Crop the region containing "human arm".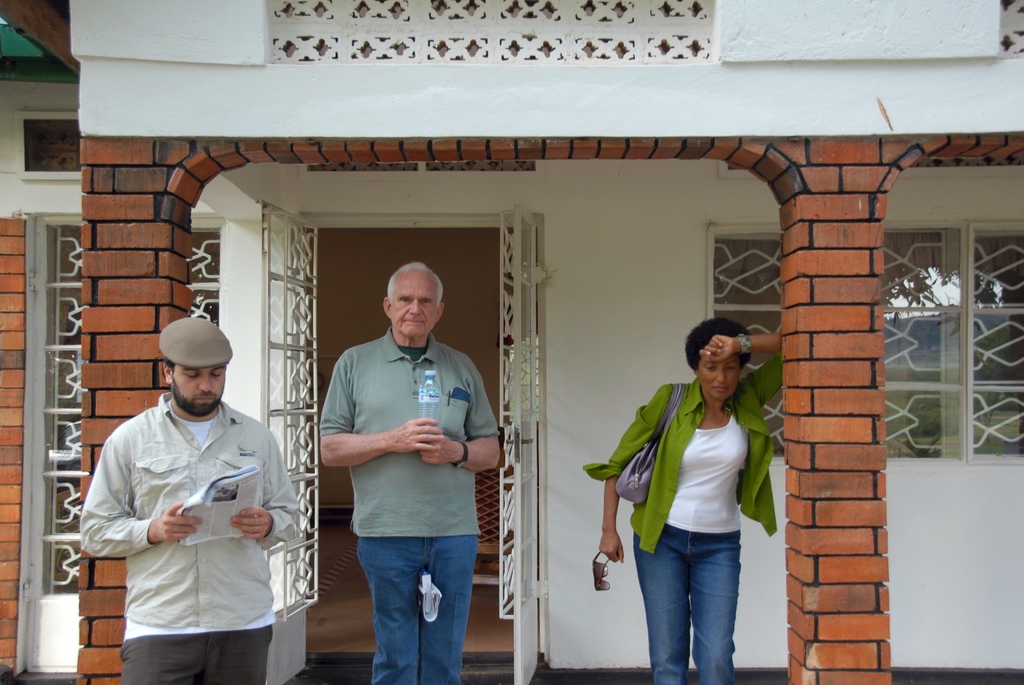
Crop region: Rect(422, 359, 506, 473).
